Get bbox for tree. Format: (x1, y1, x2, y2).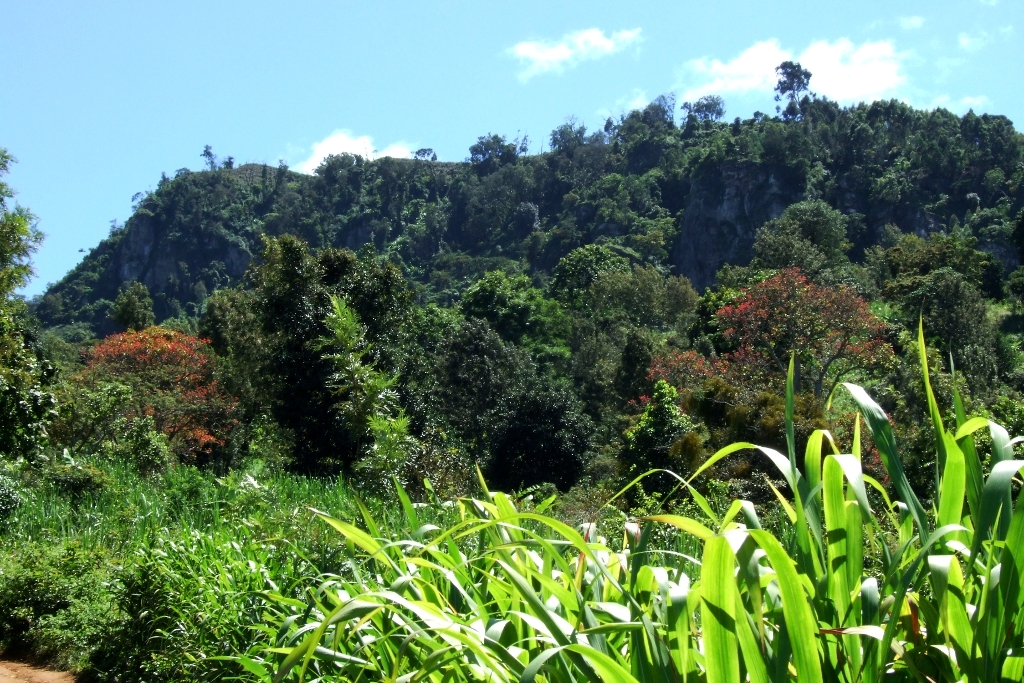
(923, 268, 1017, 359).
